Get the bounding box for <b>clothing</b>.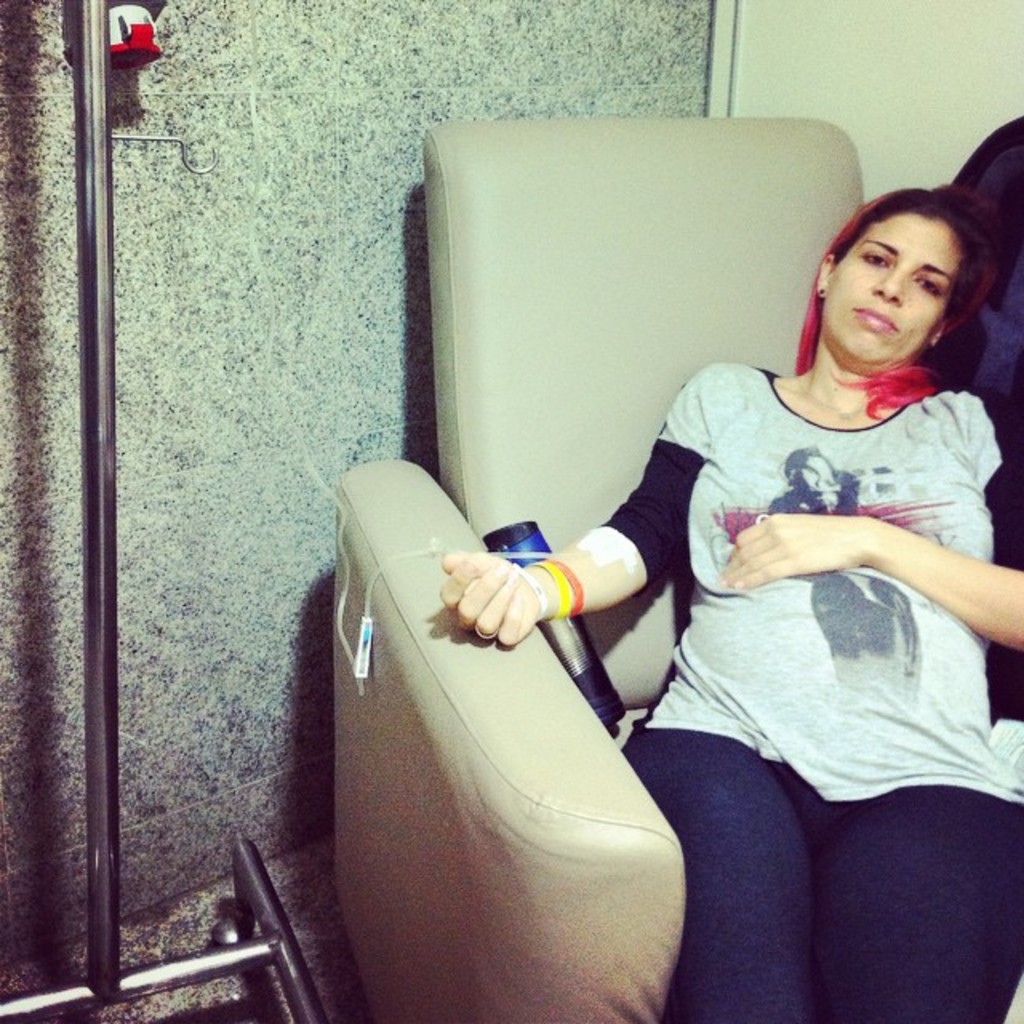
select_region(554, 309, 1010, 880).
